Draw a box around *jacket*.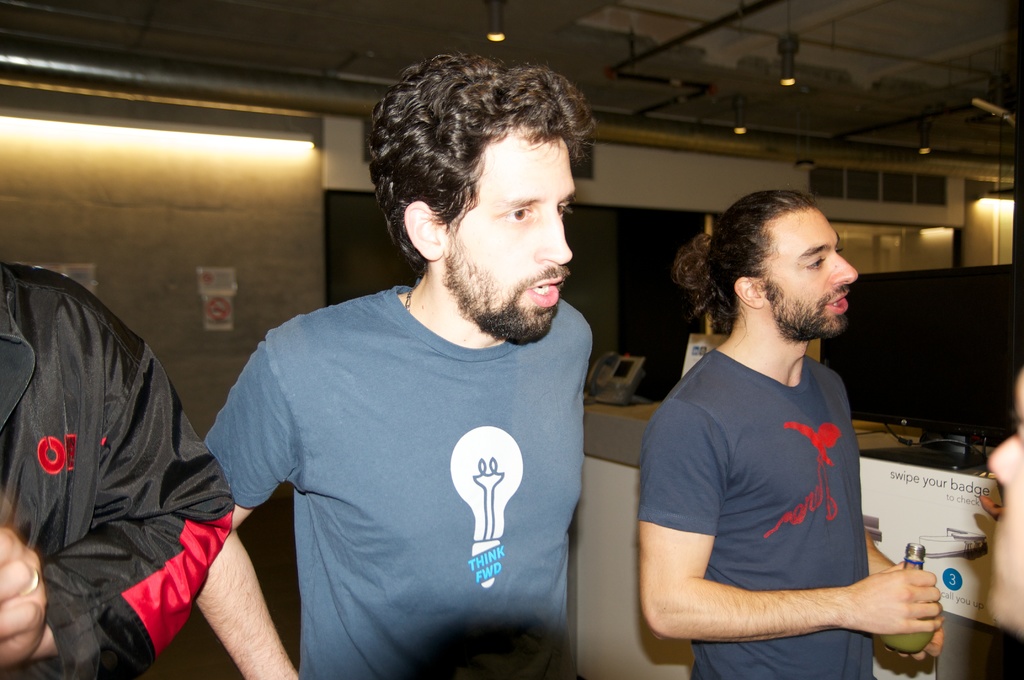
1,227,228,666.
